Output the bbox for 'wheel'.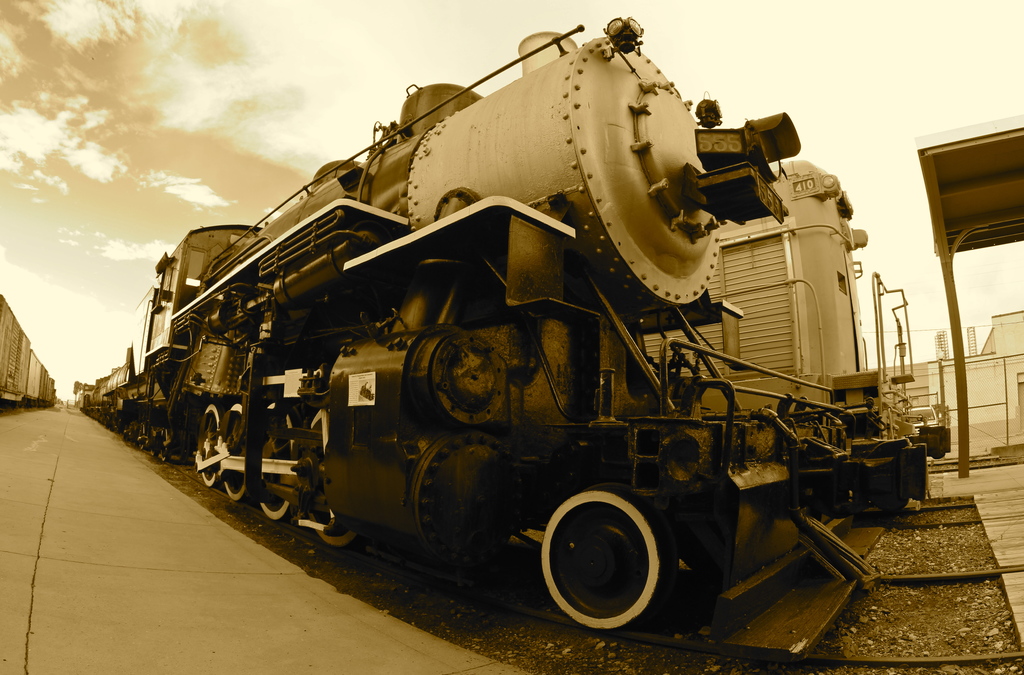
locate(223, 407, 252, 493).
